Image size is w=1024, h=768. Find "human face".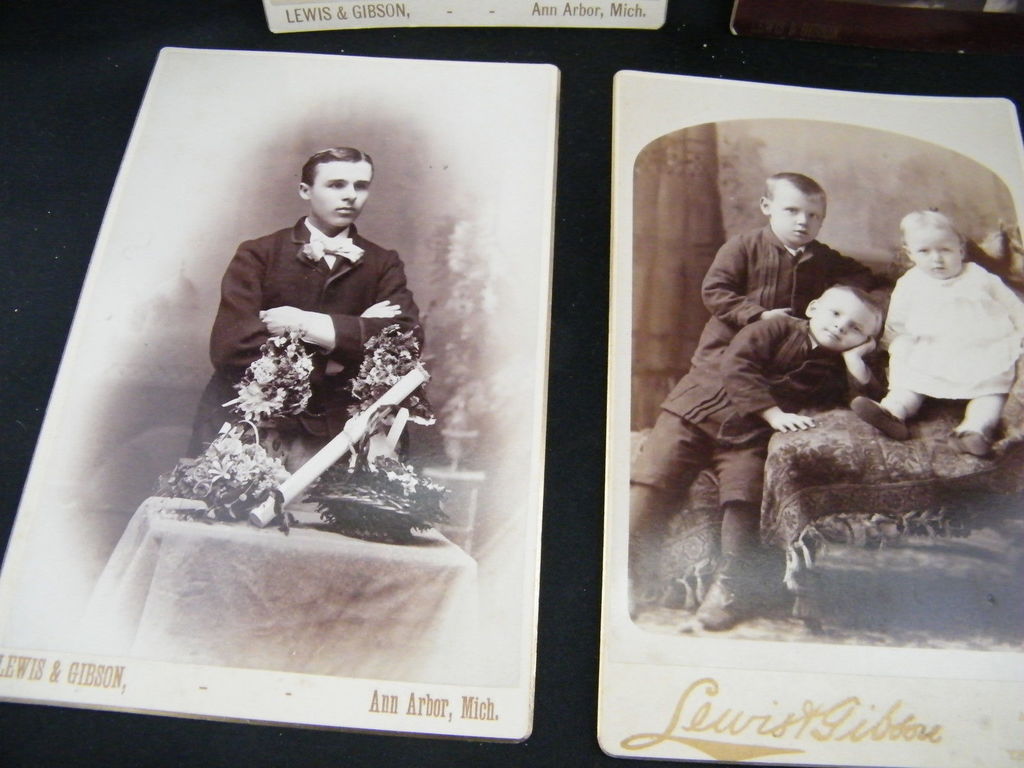
814, 271, 897, 353.
